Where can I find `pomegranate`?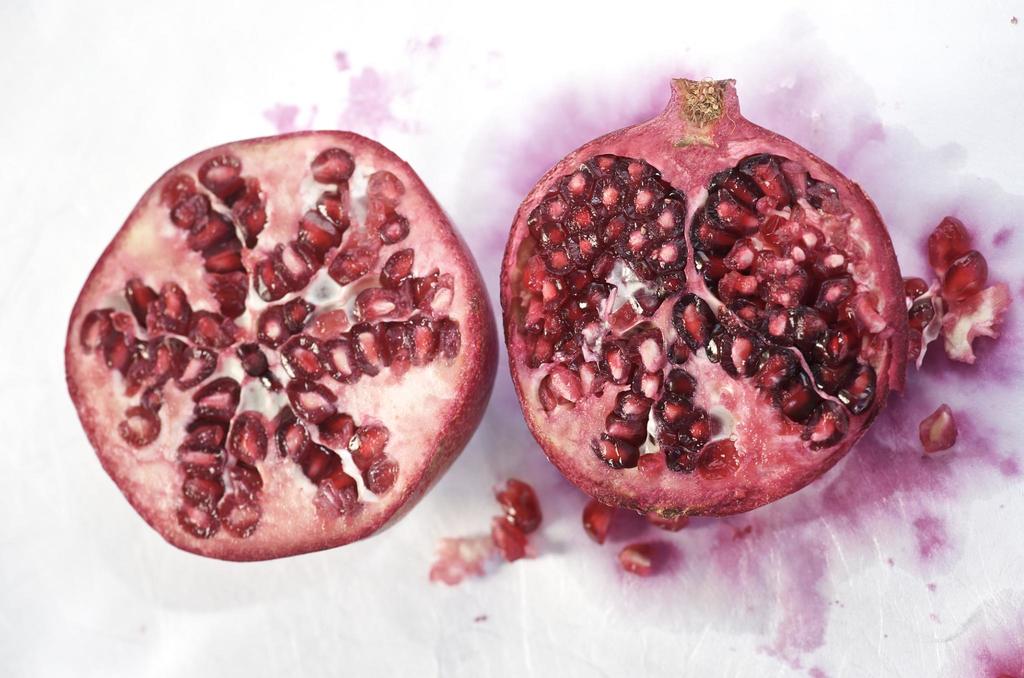
You can find it at (x1=941, y1=248, x2=995, y2=307).
